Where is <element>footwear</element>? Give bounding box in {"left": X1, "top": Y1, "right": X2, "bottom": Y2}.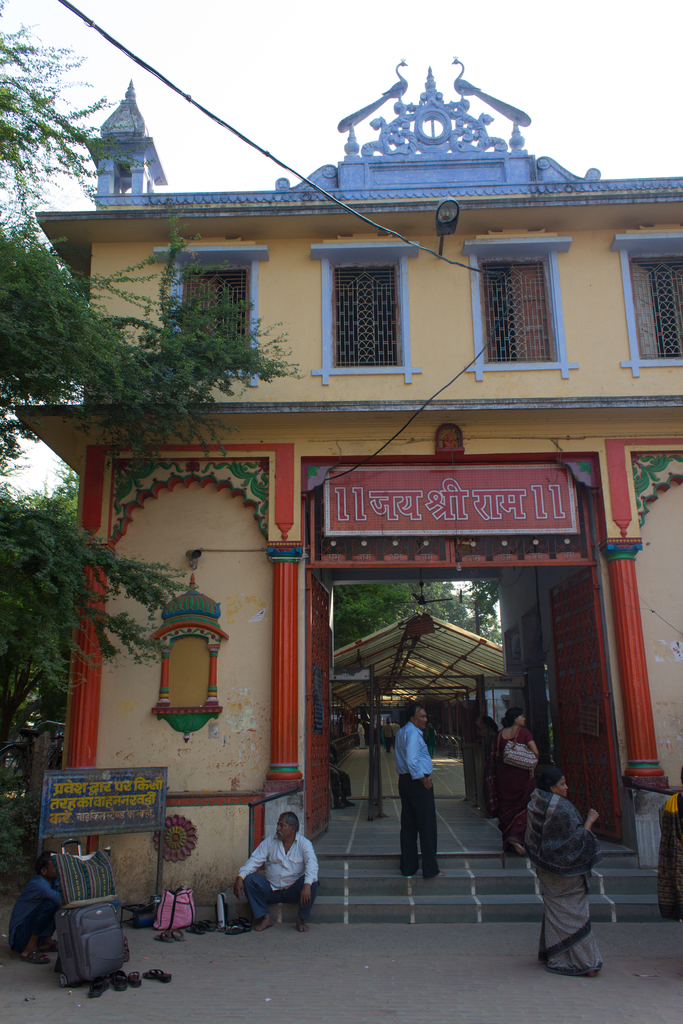
{"left": 588, "top": 973, "right": 595, "bottom": 977}.
